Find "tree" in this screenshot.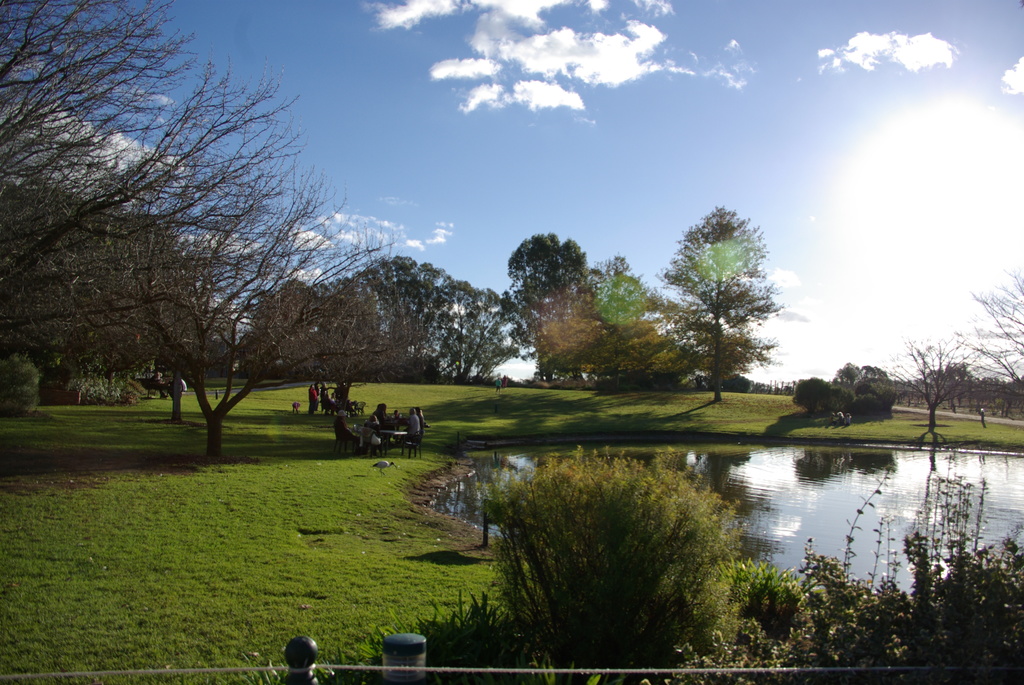
The bounding box for "tree" is pyautogui.locateOnScreen(349, 242, 538, 381).
